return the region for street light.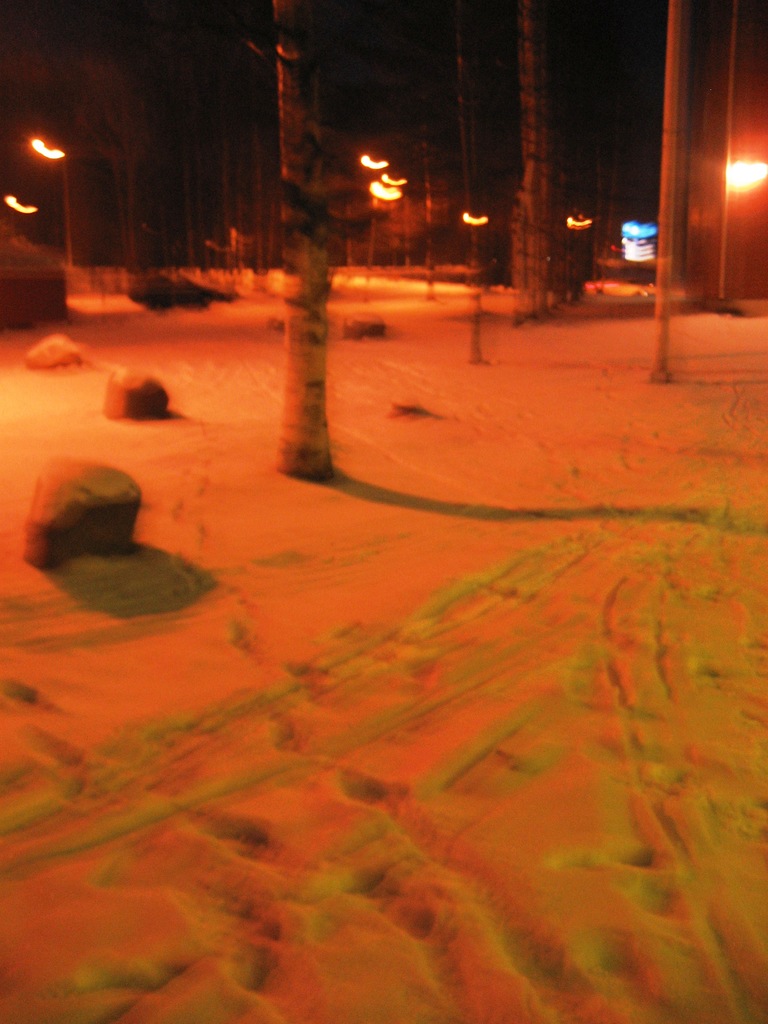
box=[0, 186, 36, 241].
